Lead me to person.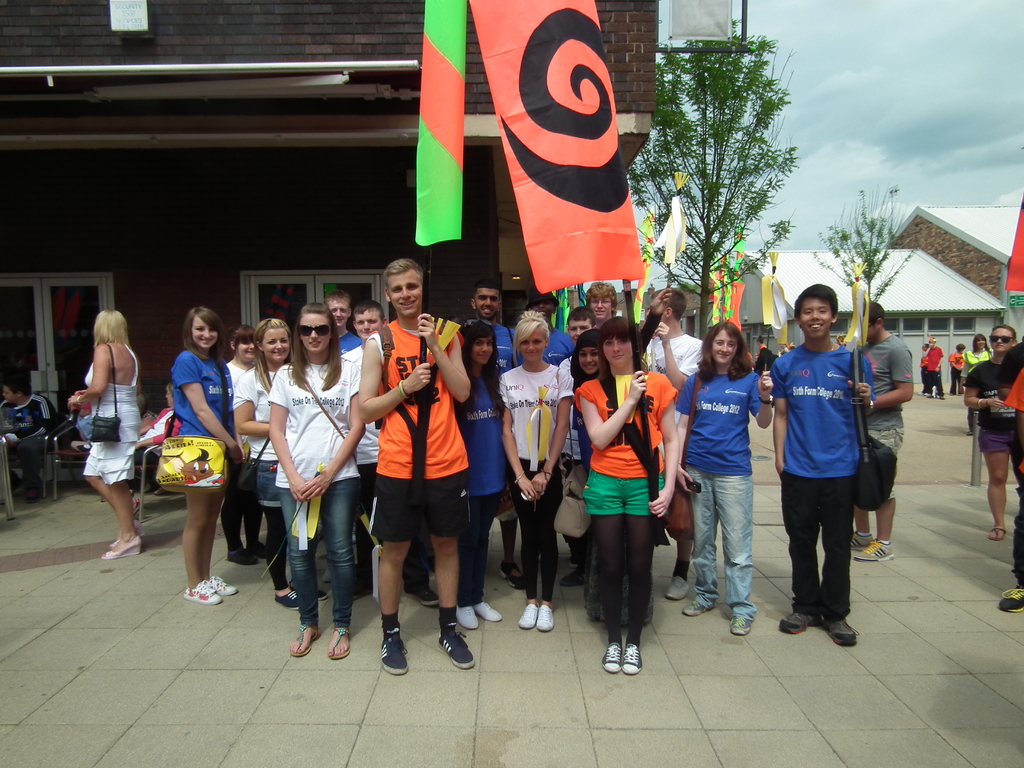
Lead to bbox(334, 299, 391, 596).
